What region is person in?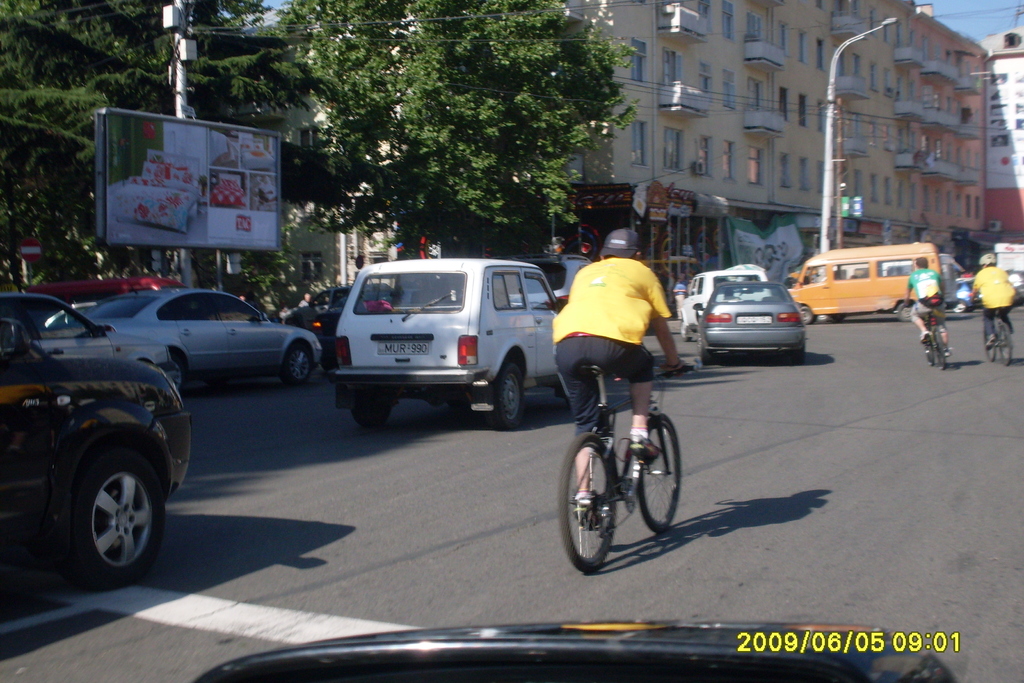
box=[968, 251, 1021, 343].
